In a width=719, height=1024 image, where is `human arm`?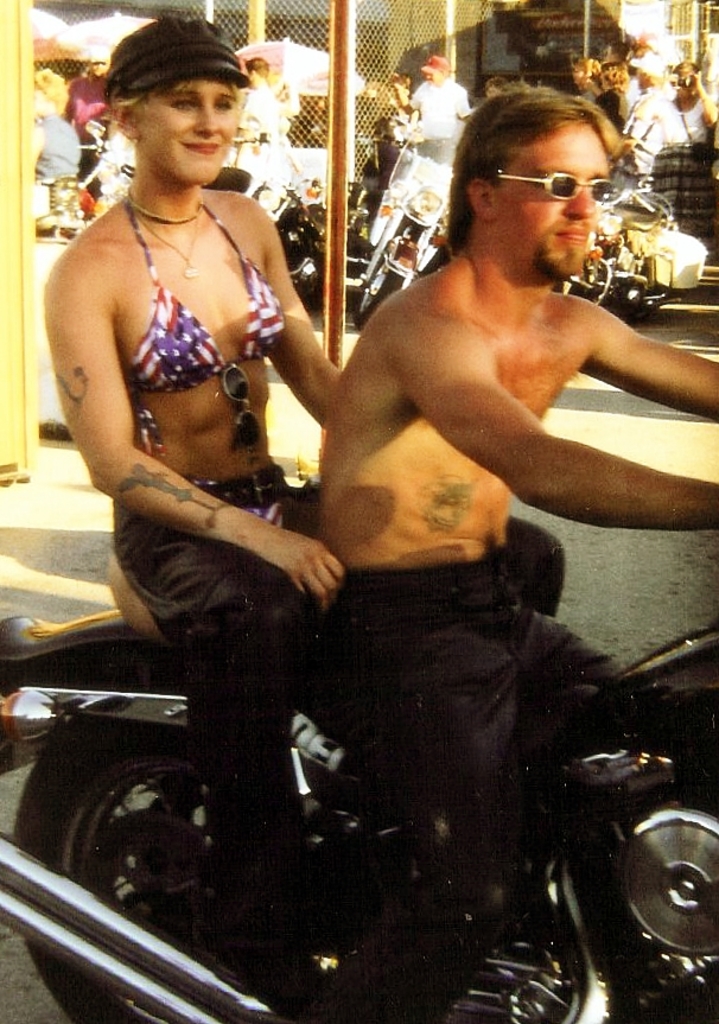
(31,126,49,171).
